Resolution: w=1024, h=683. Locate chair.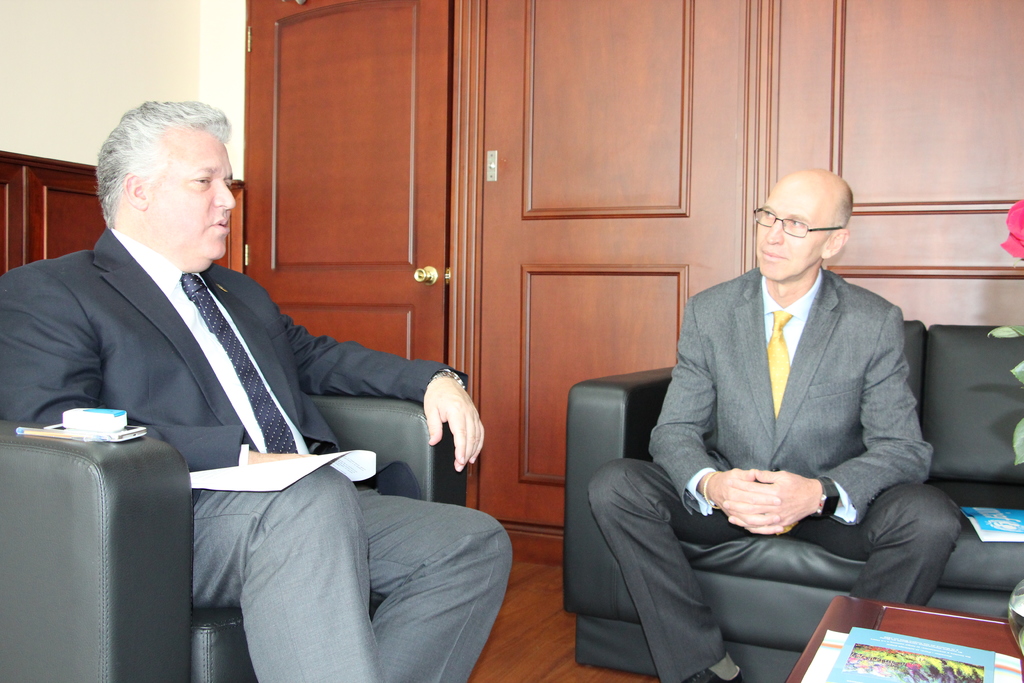
0,395,470,682.
